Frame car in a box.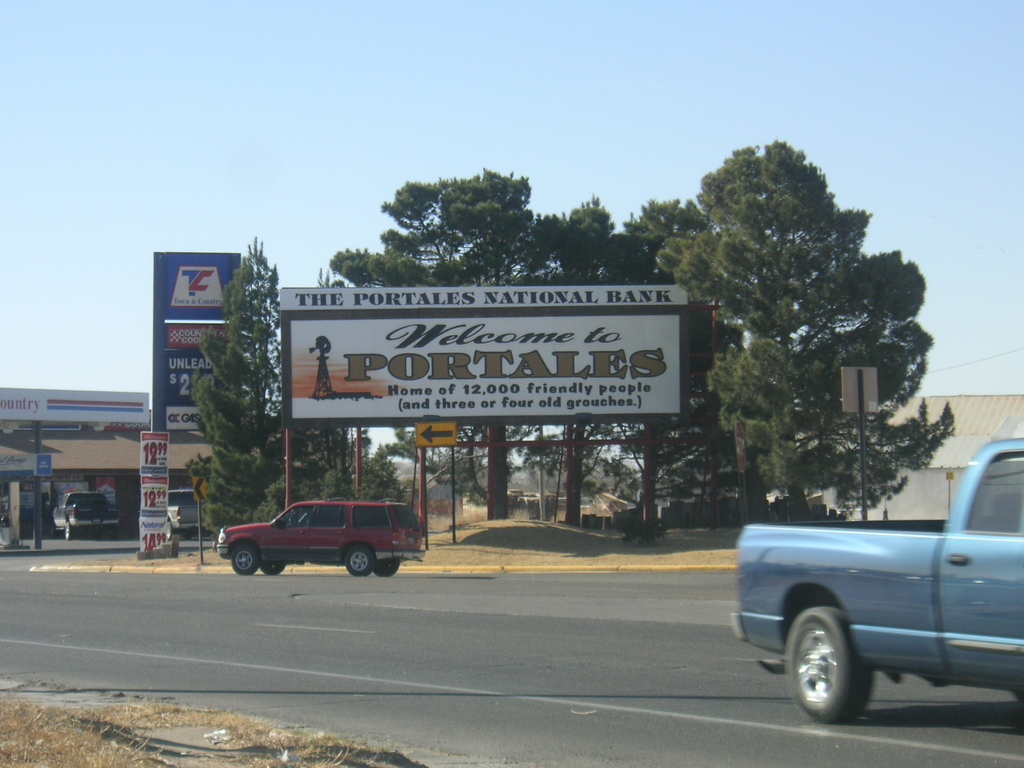
216/496/426/582.
